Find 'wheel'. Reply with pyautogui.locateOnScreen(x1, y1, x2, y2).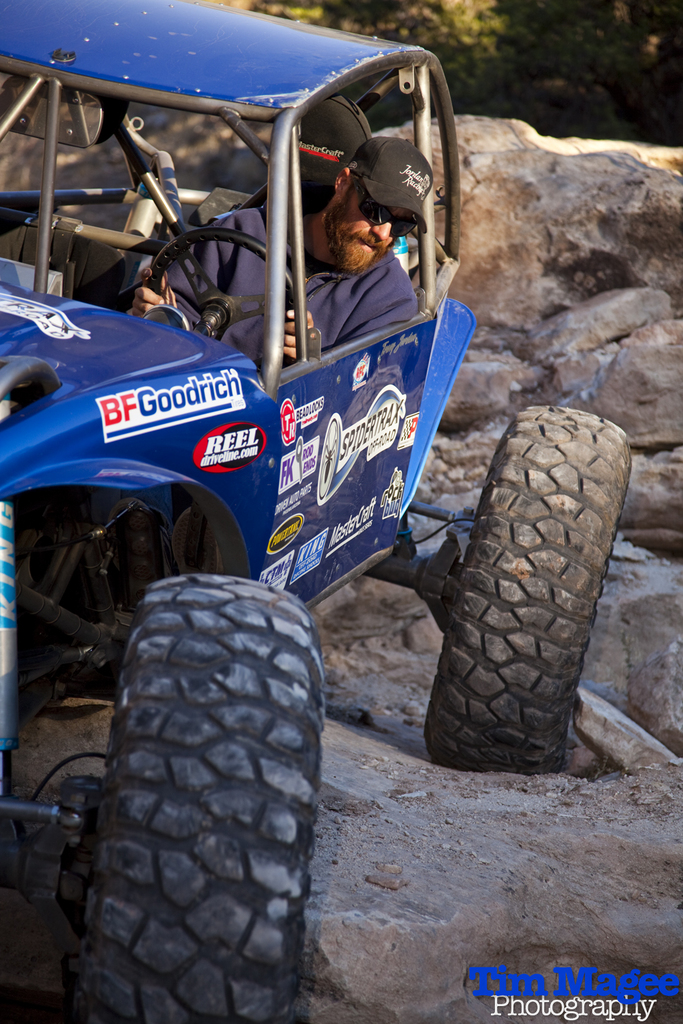
pyautogui.locateOnScreen(147, 227, 295, 371).
